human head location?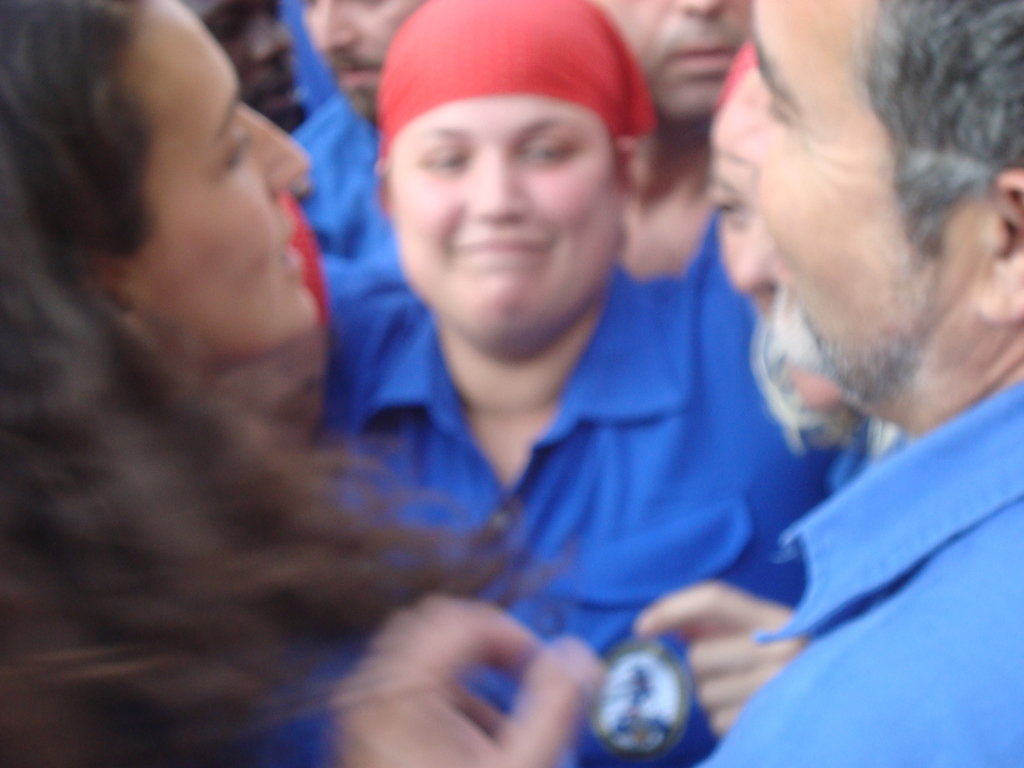
(297,0,420,122)
